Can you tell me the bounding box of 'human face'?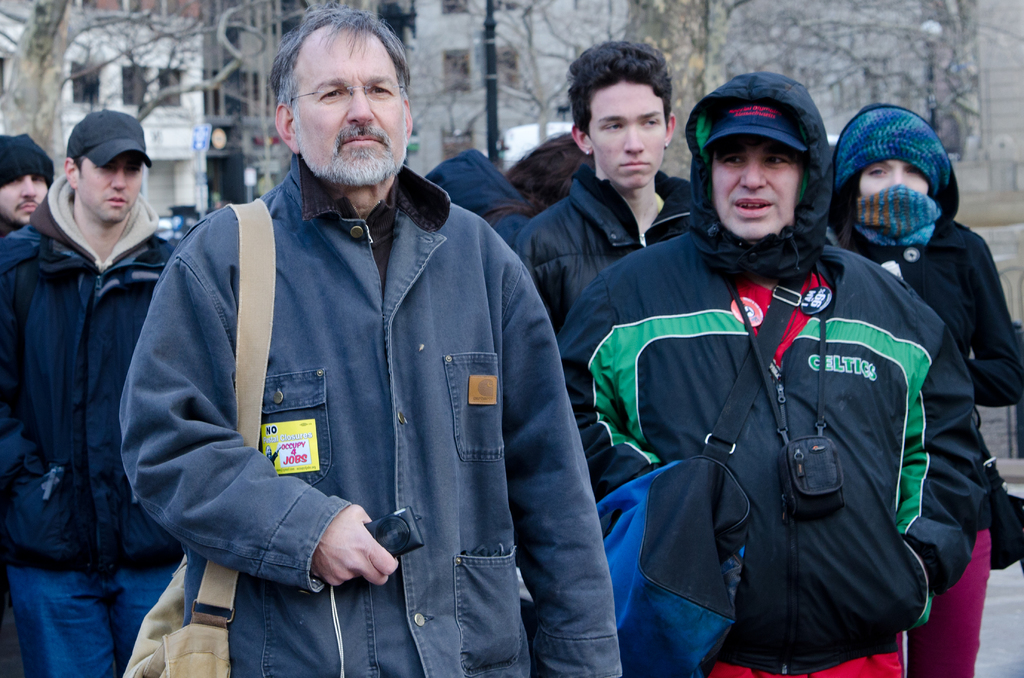
select_region(859, 162, 925, 191).
